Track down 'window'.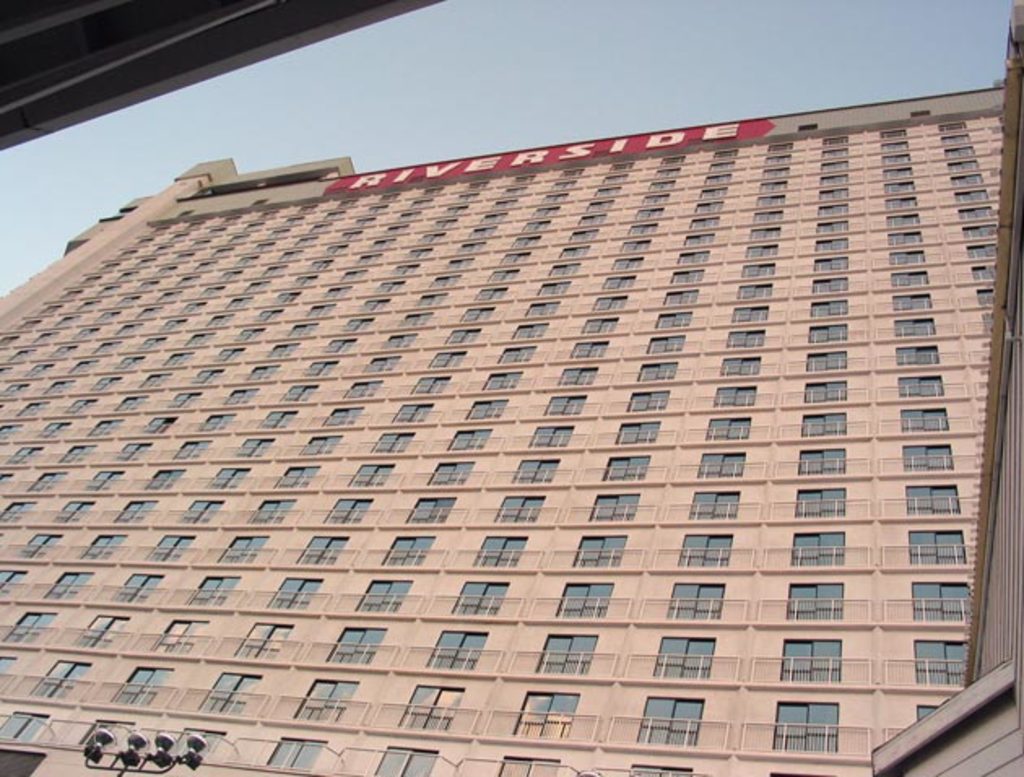
Tracked to locate(457, 579, 501, 613).
